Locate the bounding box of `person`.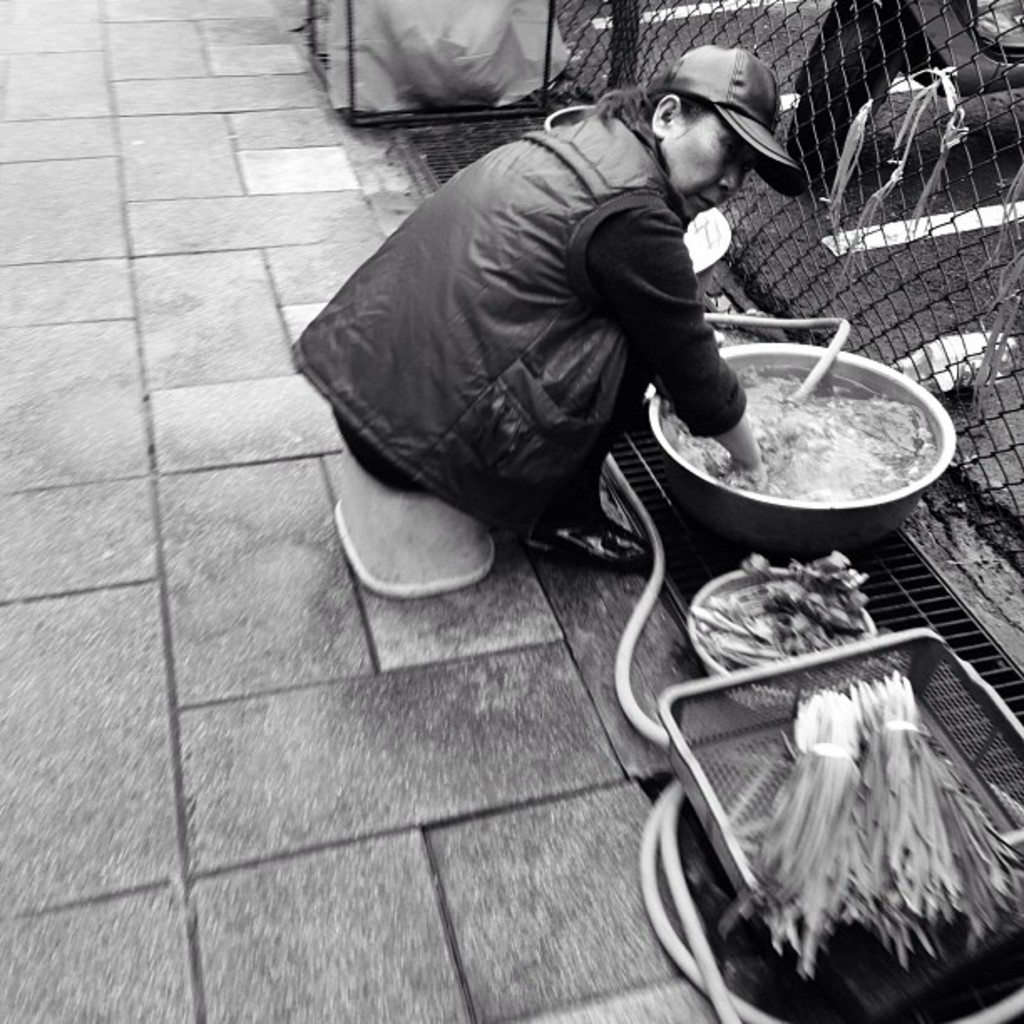
Bounding box: pyautogui.locateOnScreen(293, 47, 810, 572).
